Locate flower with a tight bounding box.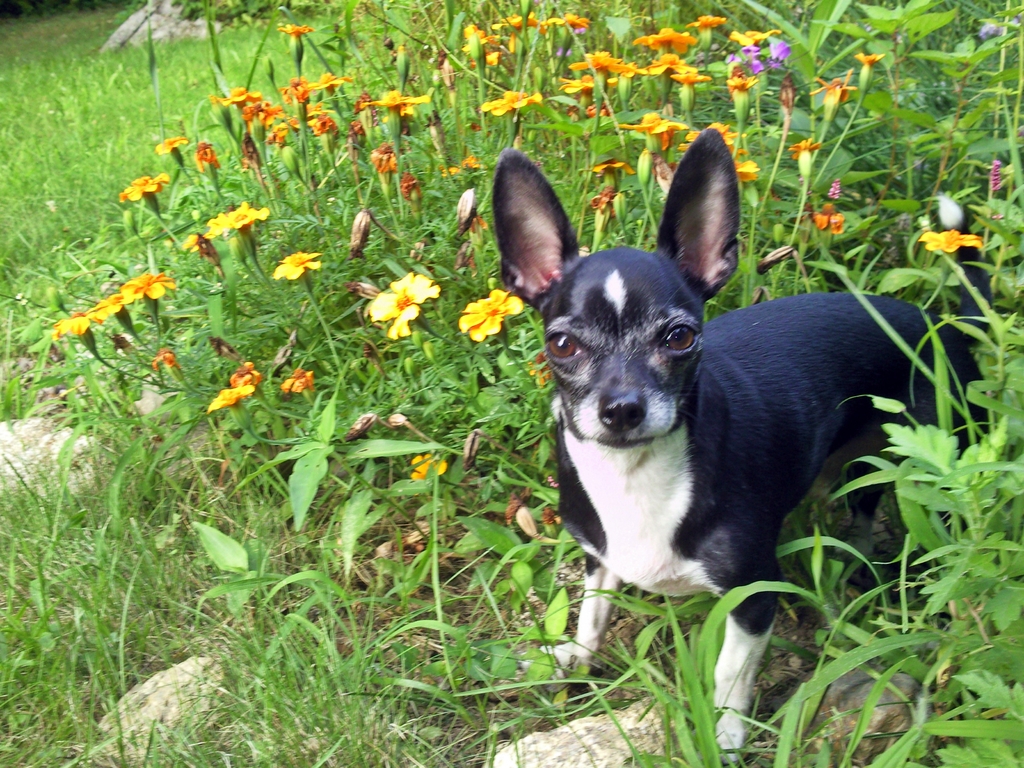
(855,47,883,100).
